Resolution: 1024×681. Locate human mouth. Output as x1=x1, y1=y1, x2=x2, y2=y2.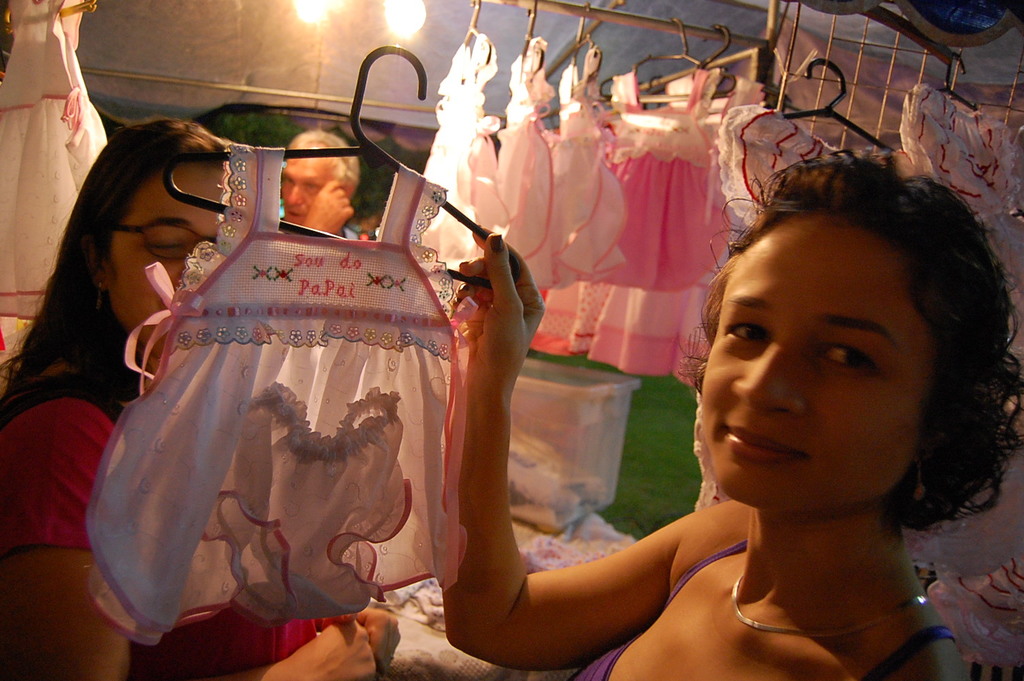
x1=286, y1=210, x2=306, y2=219.
